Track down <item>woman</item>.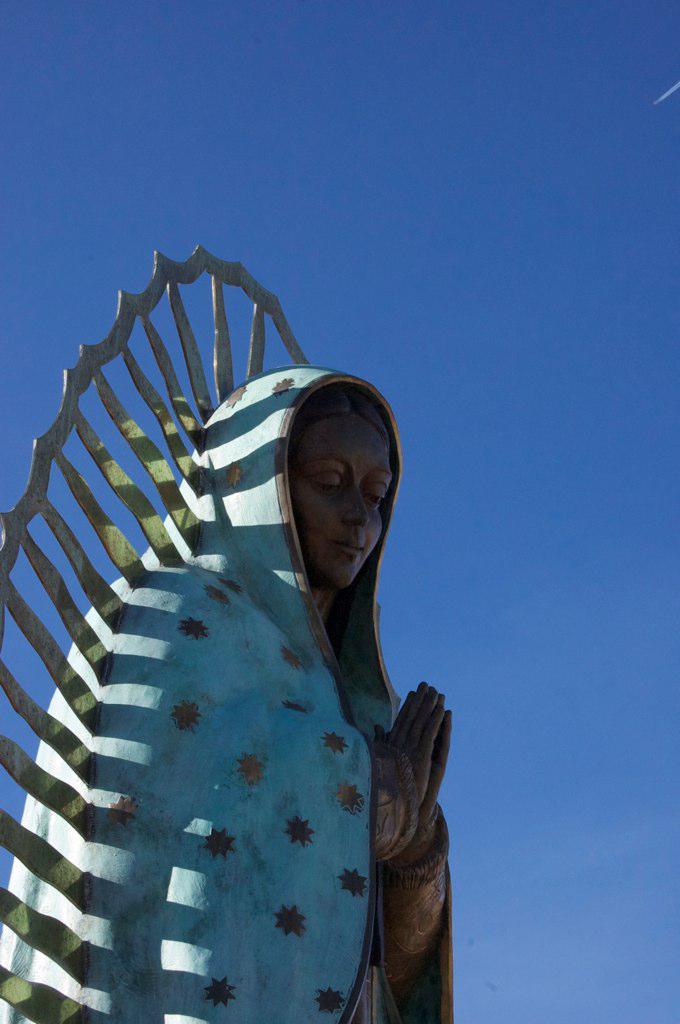
Tracked to x1=40 y1=249 x2=488 y2=1023.
